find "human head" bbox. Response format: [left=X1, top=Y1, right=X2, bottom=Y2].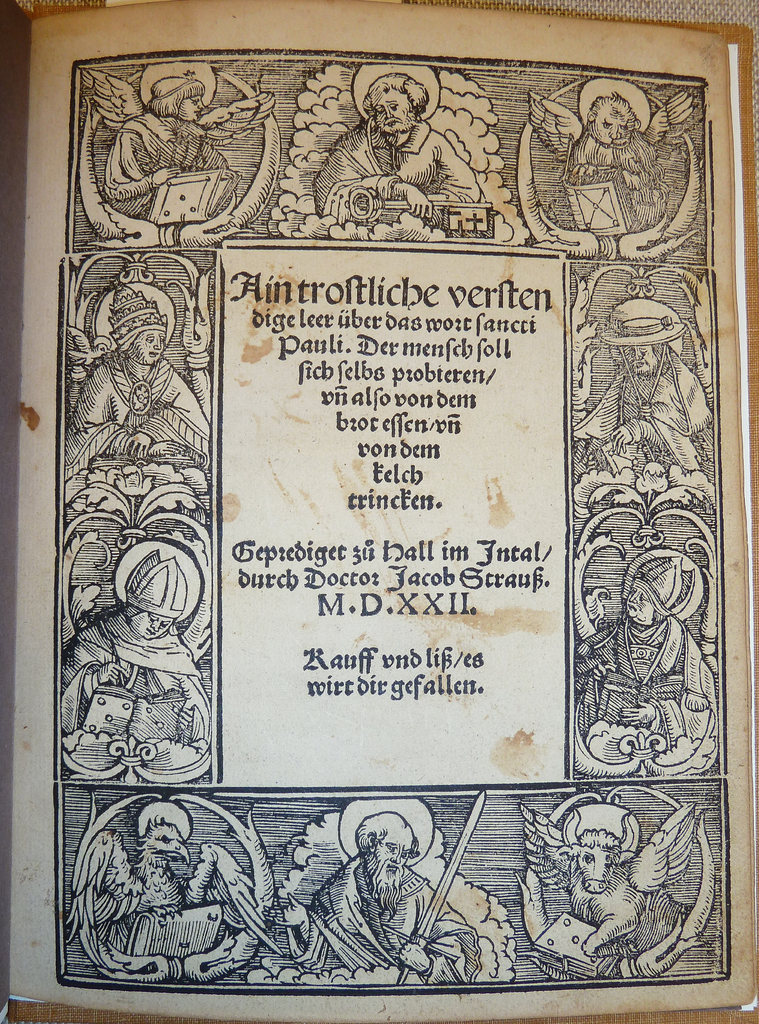
[left=602, top=315, right=690, bottom=376].
